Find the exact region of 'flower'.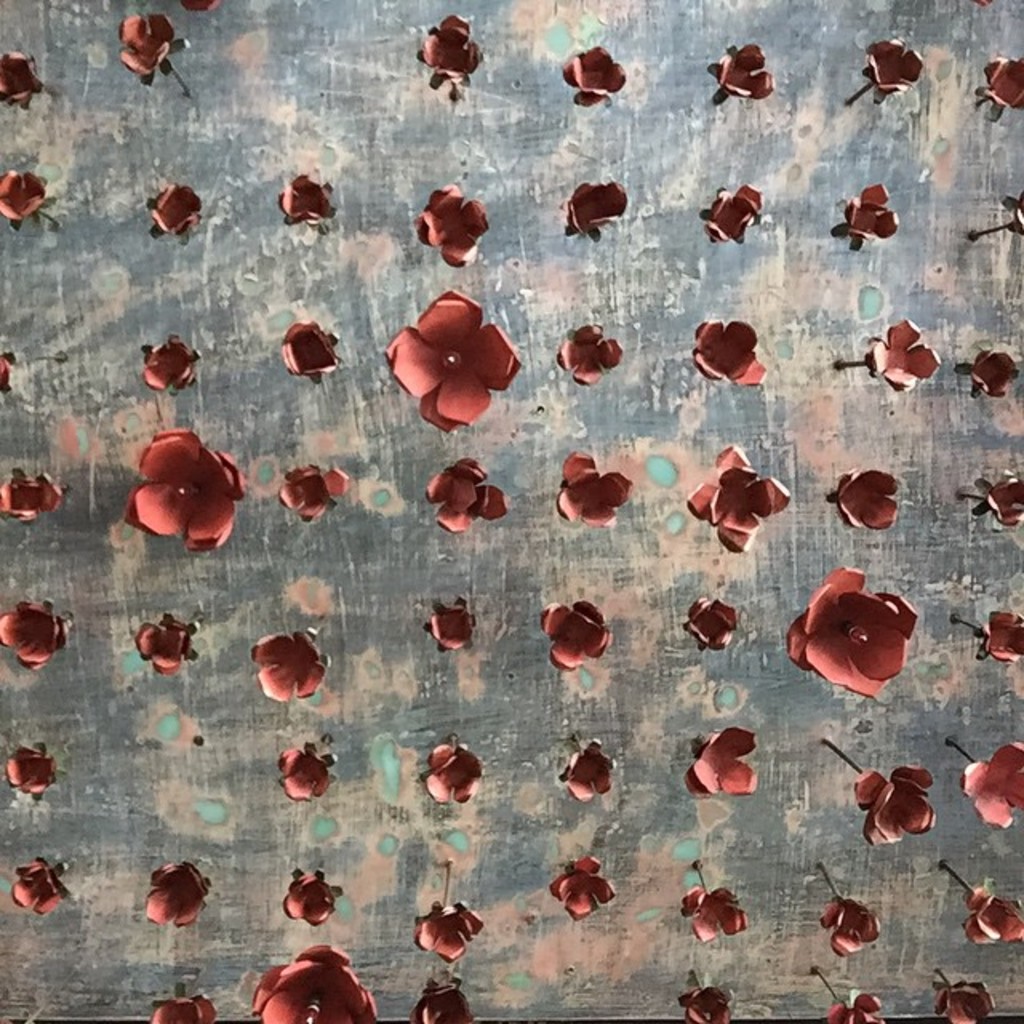
Exact region: (987, 54, 1022, 107).
